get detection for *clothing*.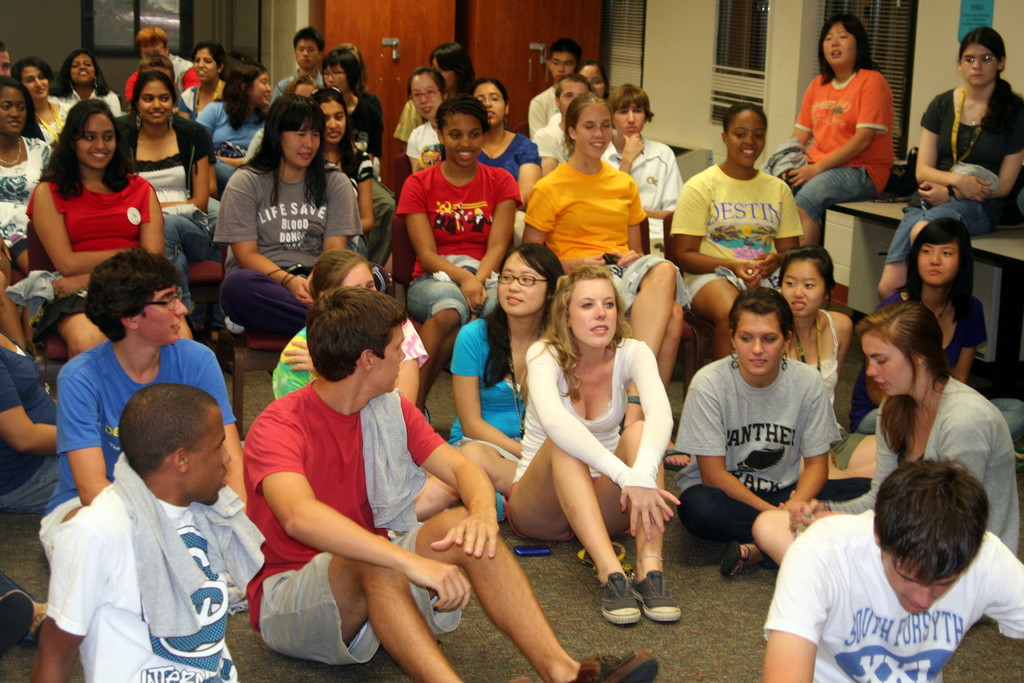
Detection: locate(204, 164, 362, 320).
